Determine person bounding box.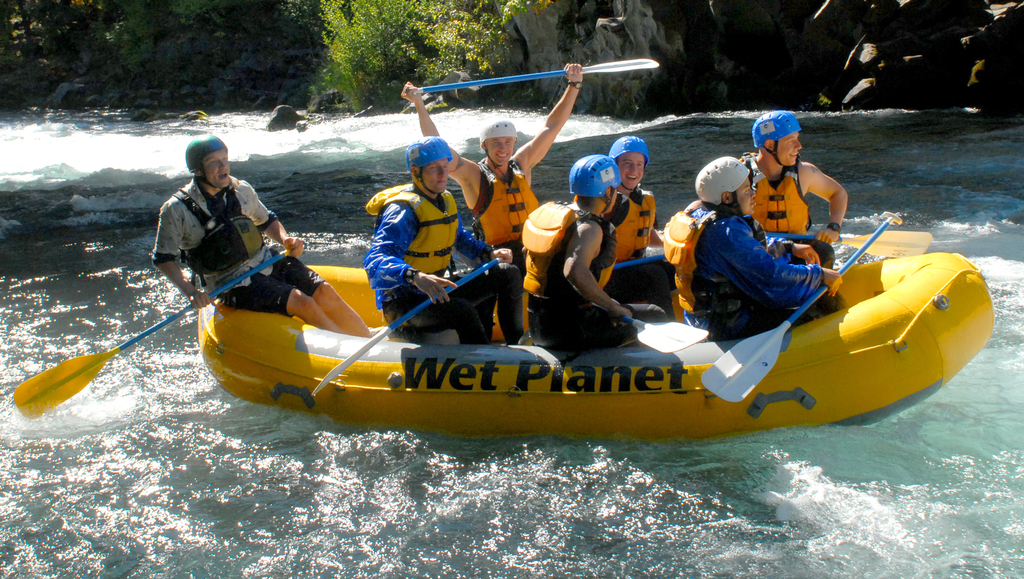
Determined: [750,110,855,280].
